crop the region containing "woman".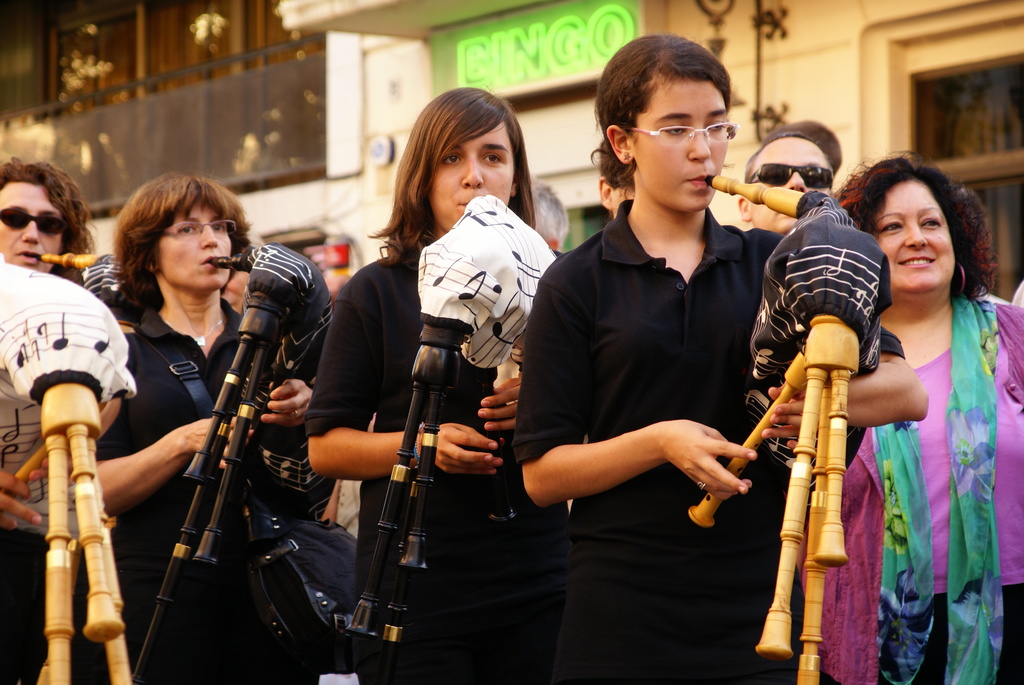
Crop region: 510 34 934 684.
